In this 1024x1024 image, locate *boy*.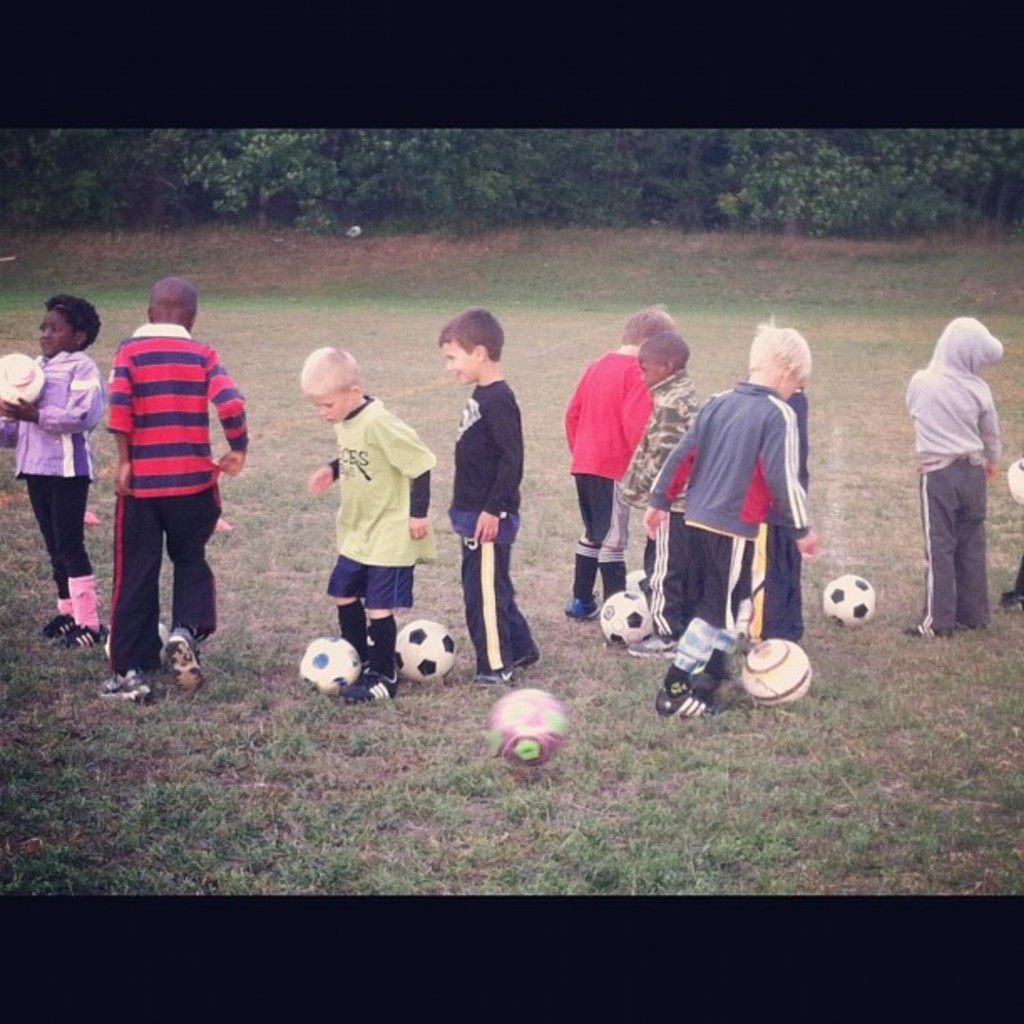
Bounding box: left=437, top=310, right=537, bottom=688.
